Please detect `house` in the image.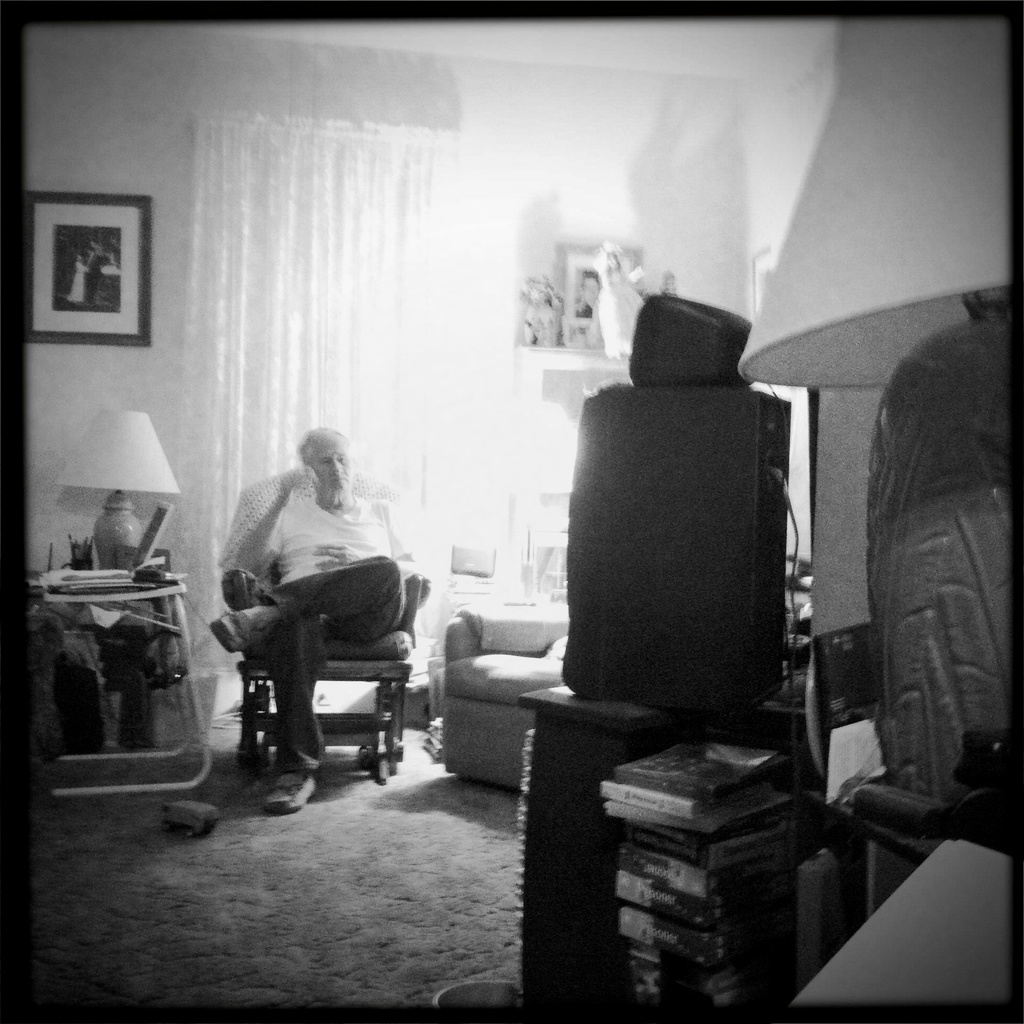
0/0/1012/1023.
